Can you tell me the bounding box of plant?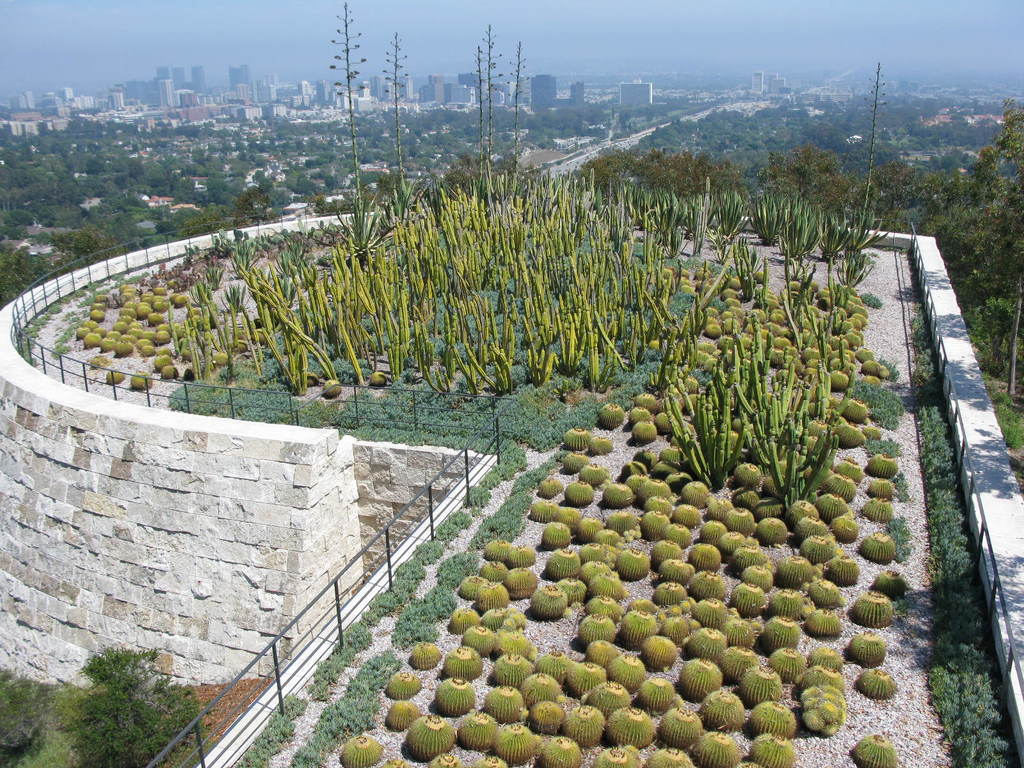
{"x1": 756, "y1": 189, "x2": 780, "y2": 245}.
